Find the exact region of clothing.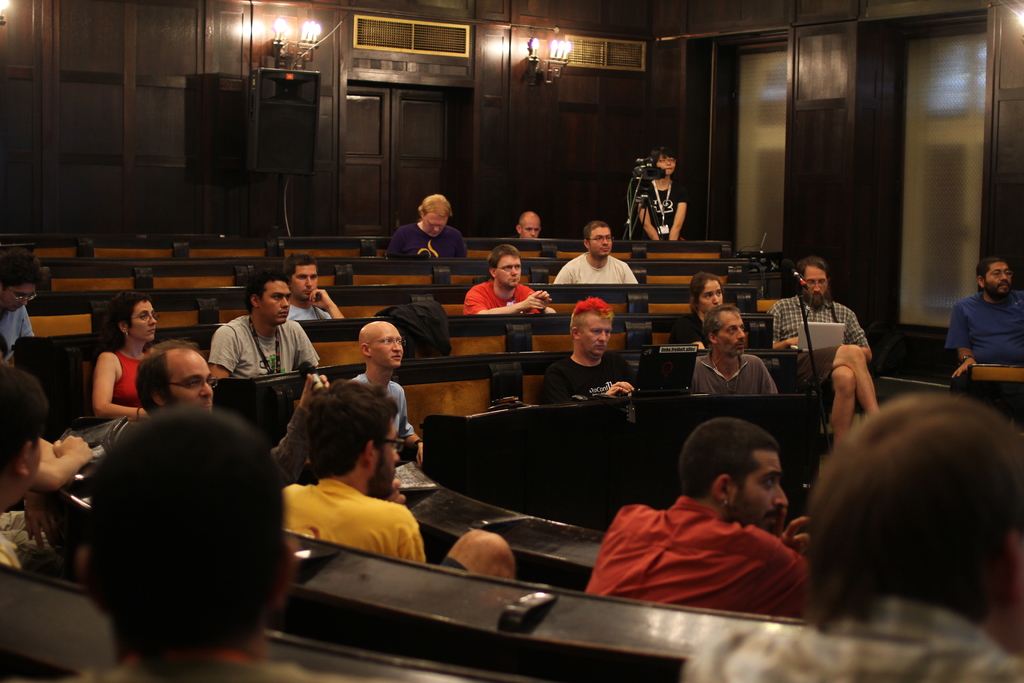
Exact region: (550,248,637,292).
